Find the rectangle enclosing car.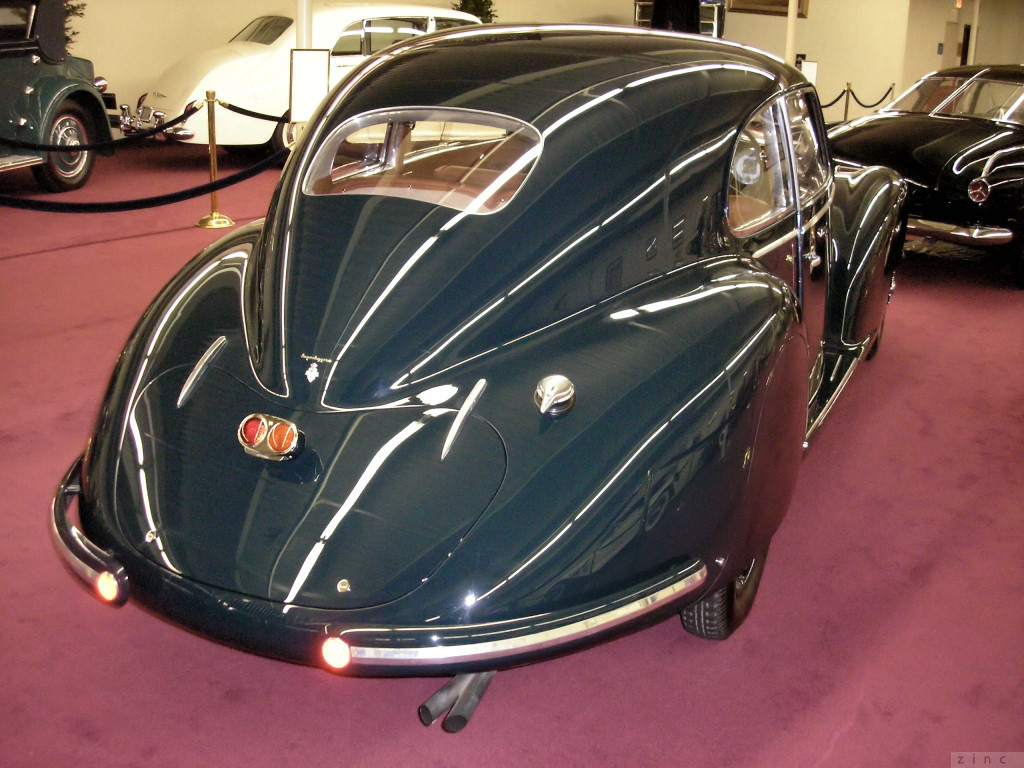
Rect(70, 0, 880, 737).
